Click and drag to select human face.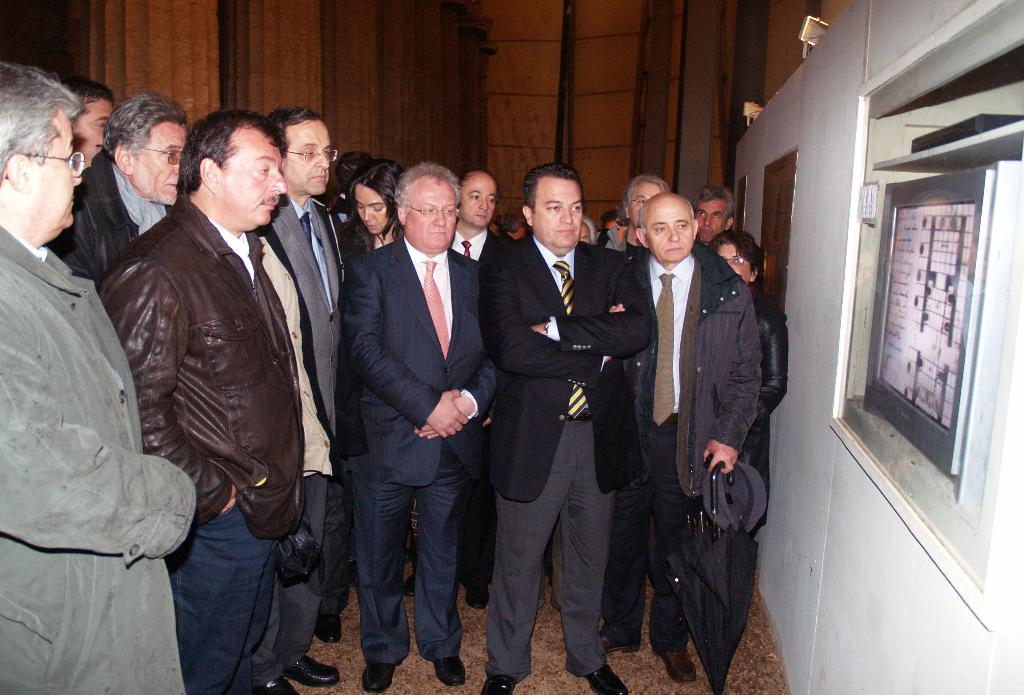
Selection: 127/117/189/206.
